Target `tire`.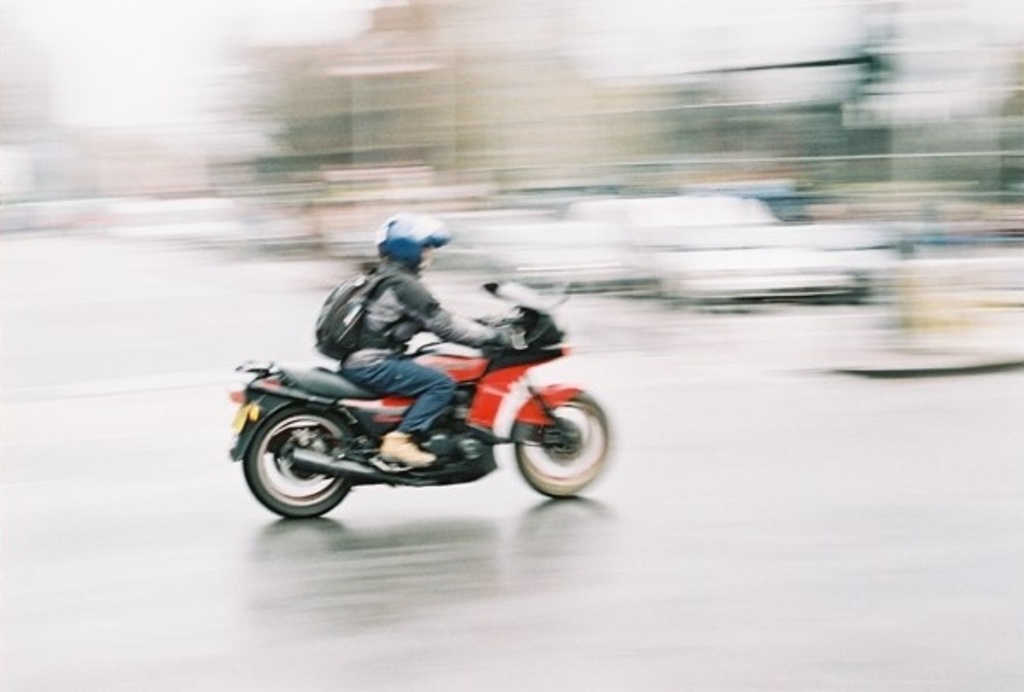
Target region: crop(240, 405, 360, 519).
